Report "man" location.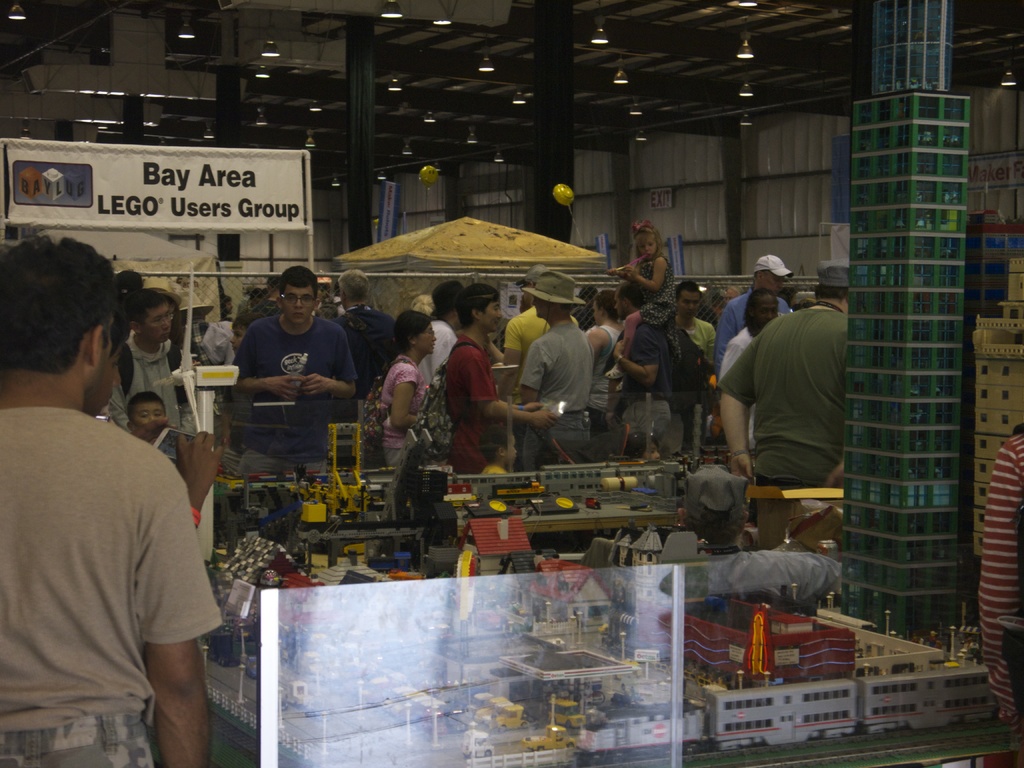
Report: 409 278 474 405.
